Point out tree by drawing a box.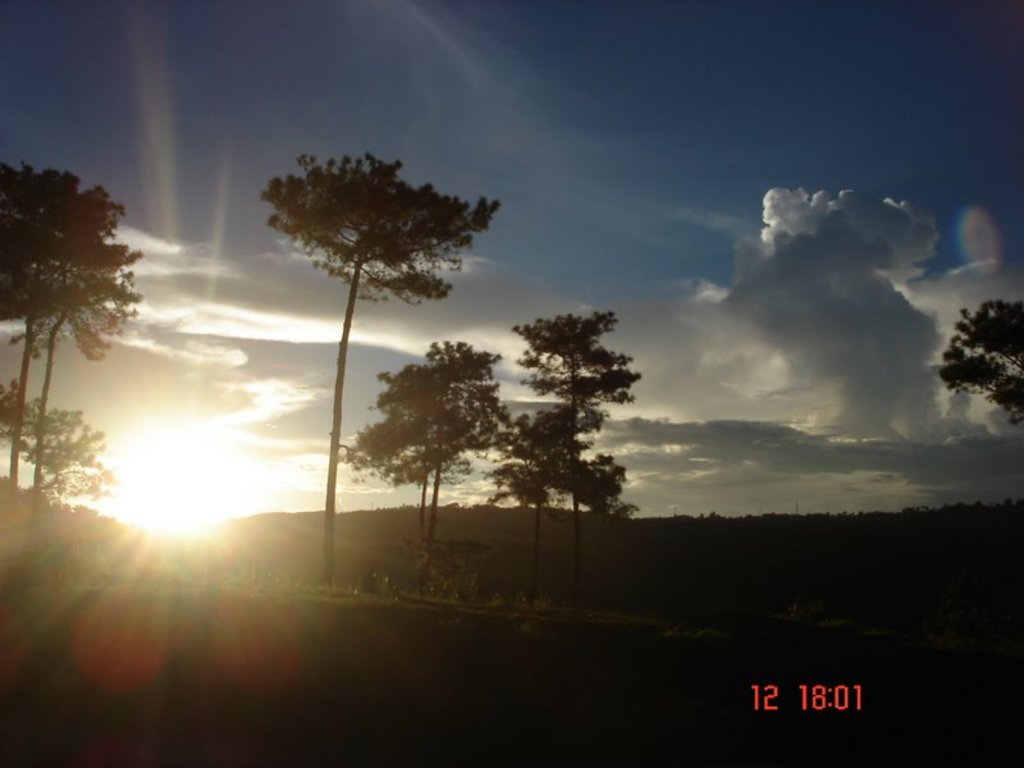
8/124/142/449.
